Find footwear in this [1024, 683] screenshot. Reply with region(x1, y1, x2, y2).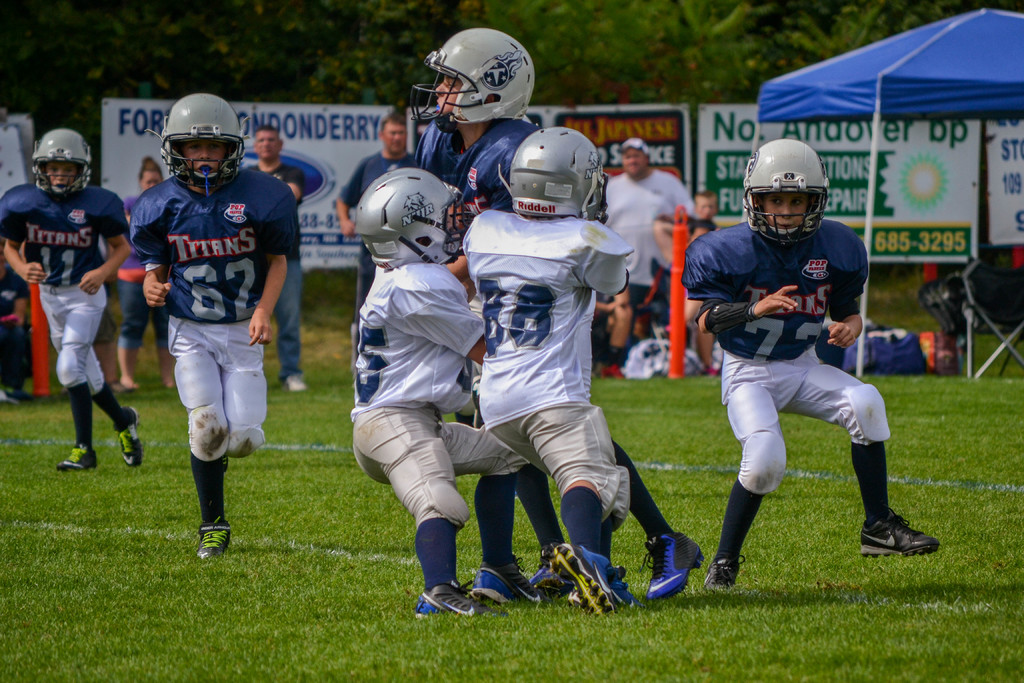
region(418, 587, 463, 611).
